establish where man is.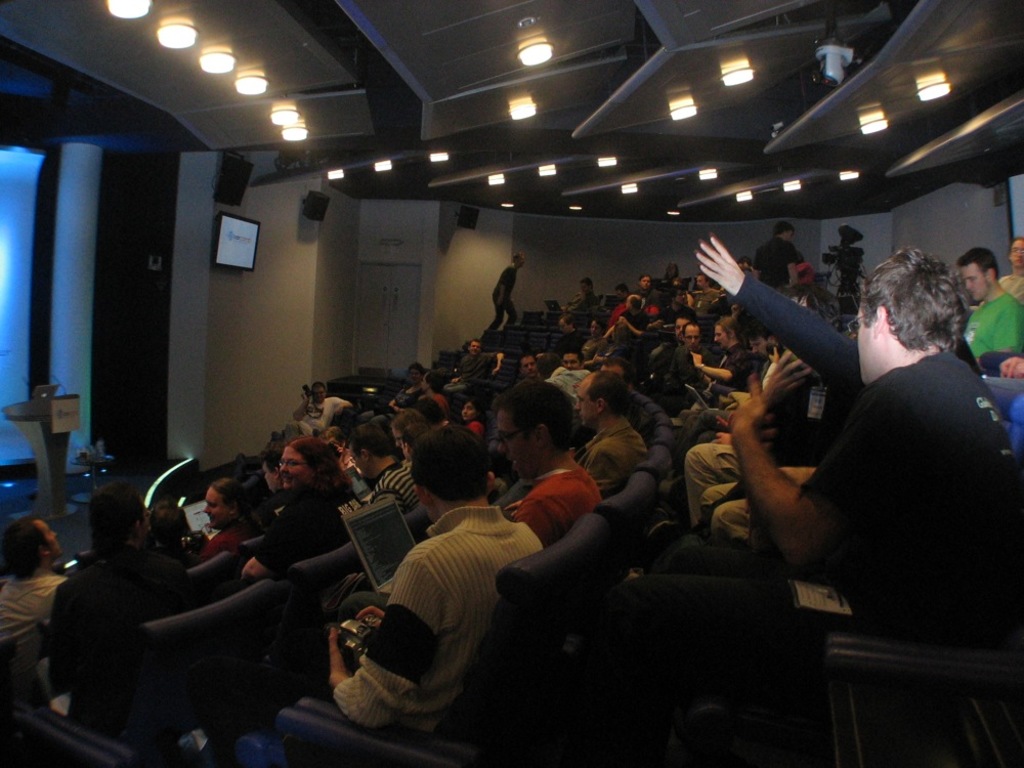
Established at <box>567,362,653,547</box>.
